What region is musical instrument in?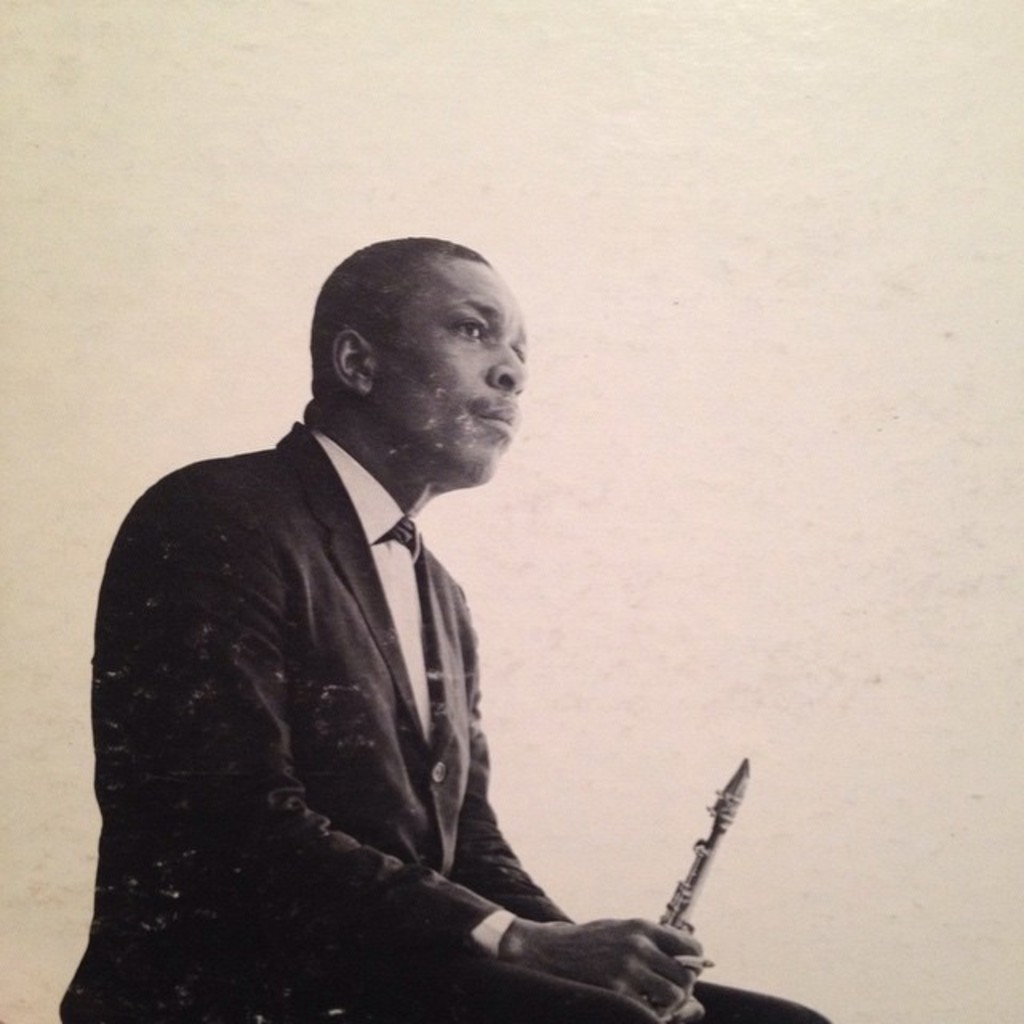
BBox(557, 773, 774, 1016).
